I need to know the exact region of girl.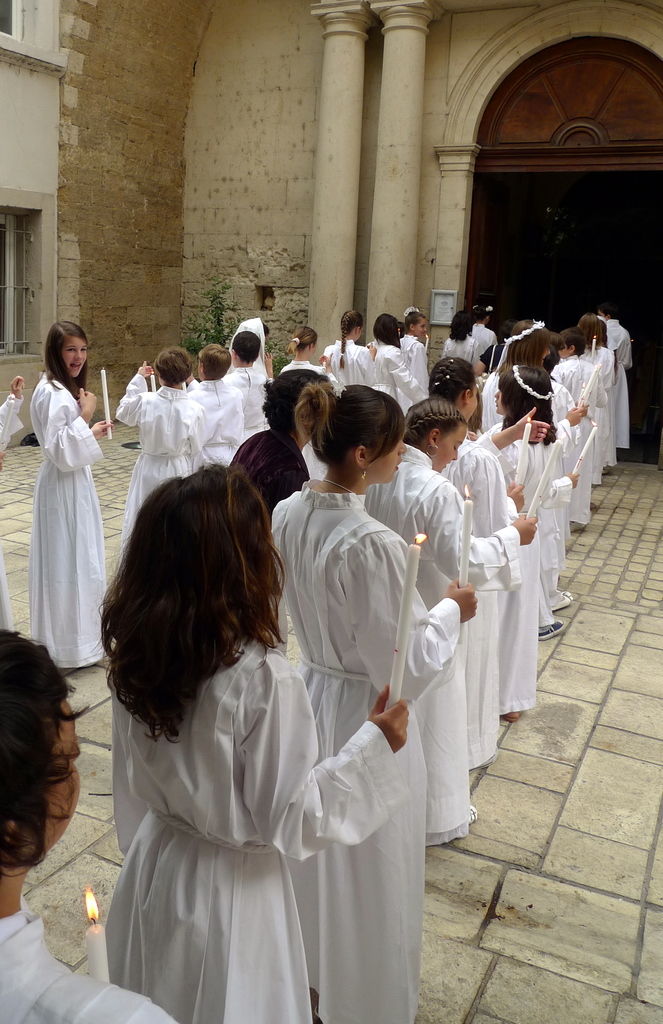
Region: (x1=365, y1=311, x2=429, y2=408).
